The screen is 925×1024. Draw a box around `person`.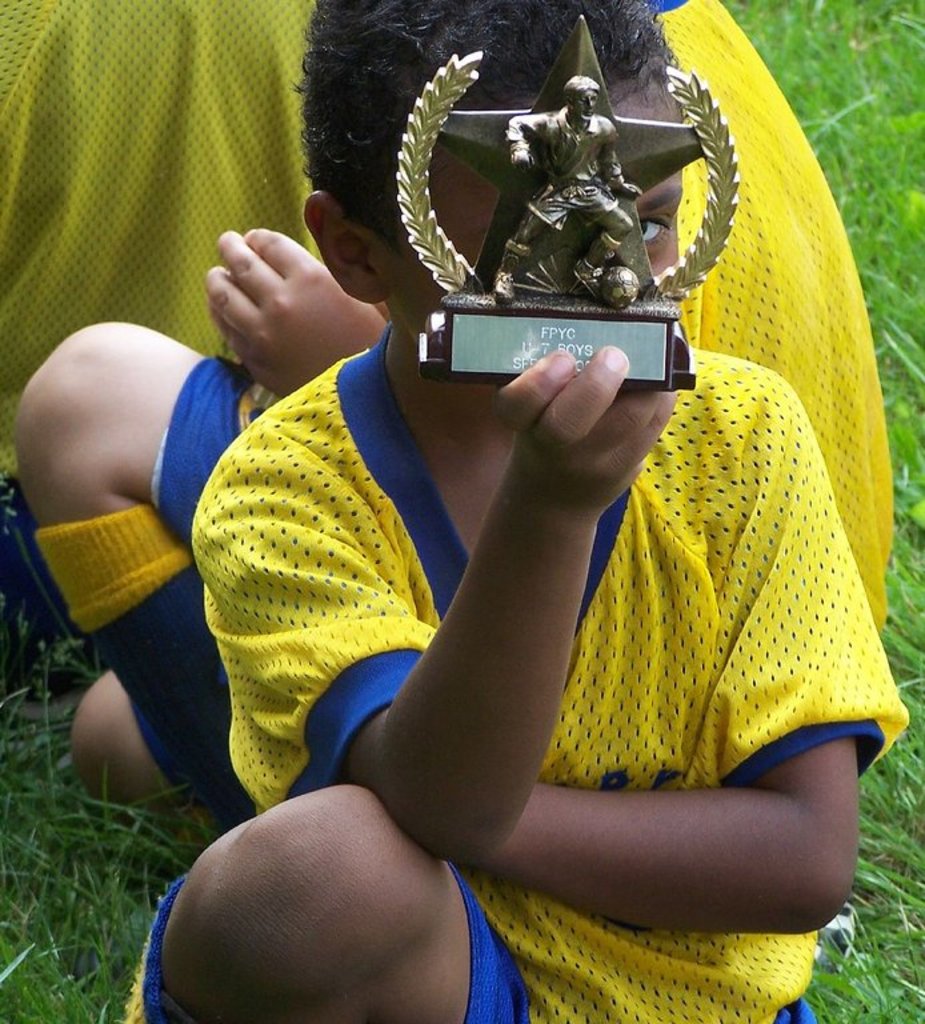
[x1=0, y1=0, x2=892, y2=840].
